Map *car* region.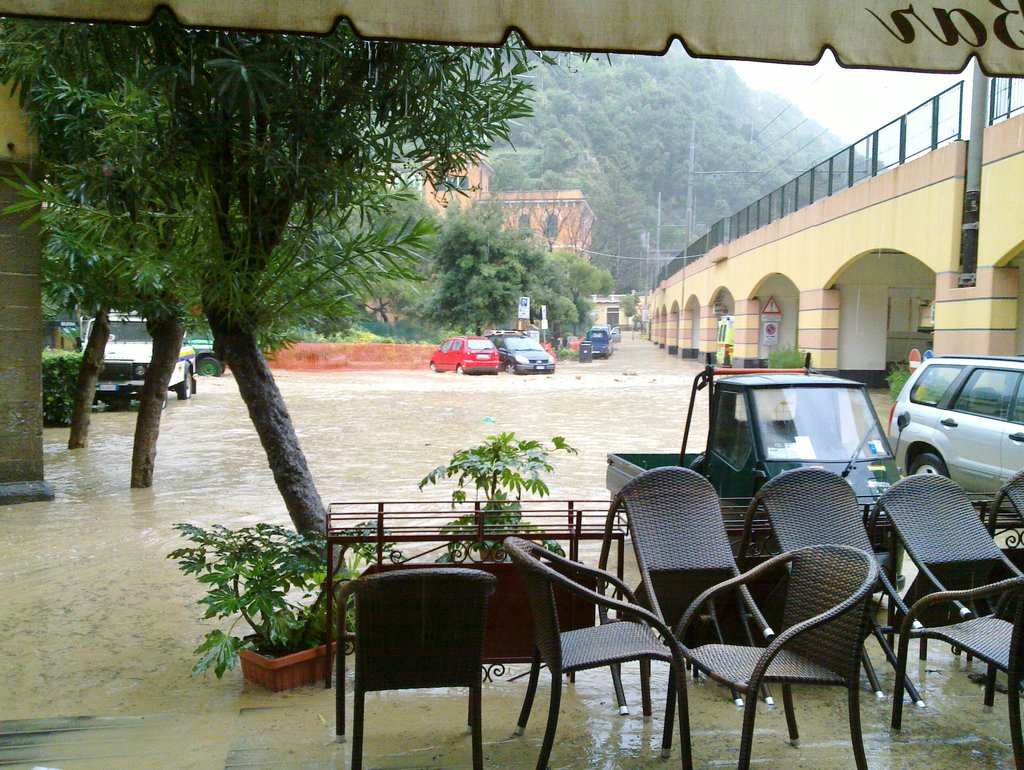
Mapped to 601, 326, 620, 338.
